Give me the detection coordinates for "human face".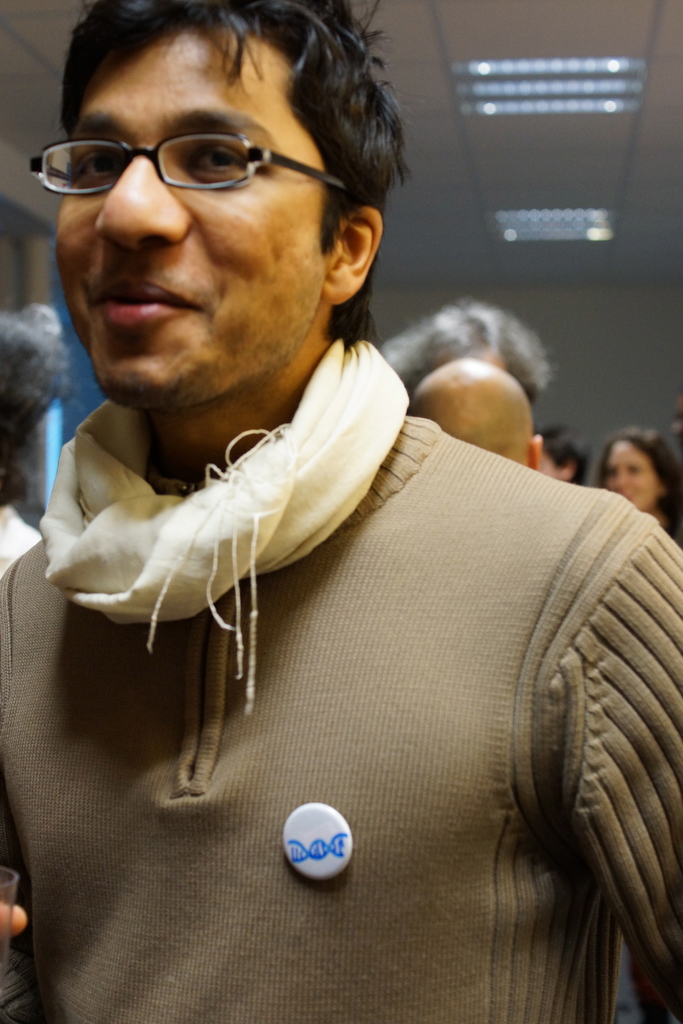
<bbox>604, 436, 659, 511</bbox>.
